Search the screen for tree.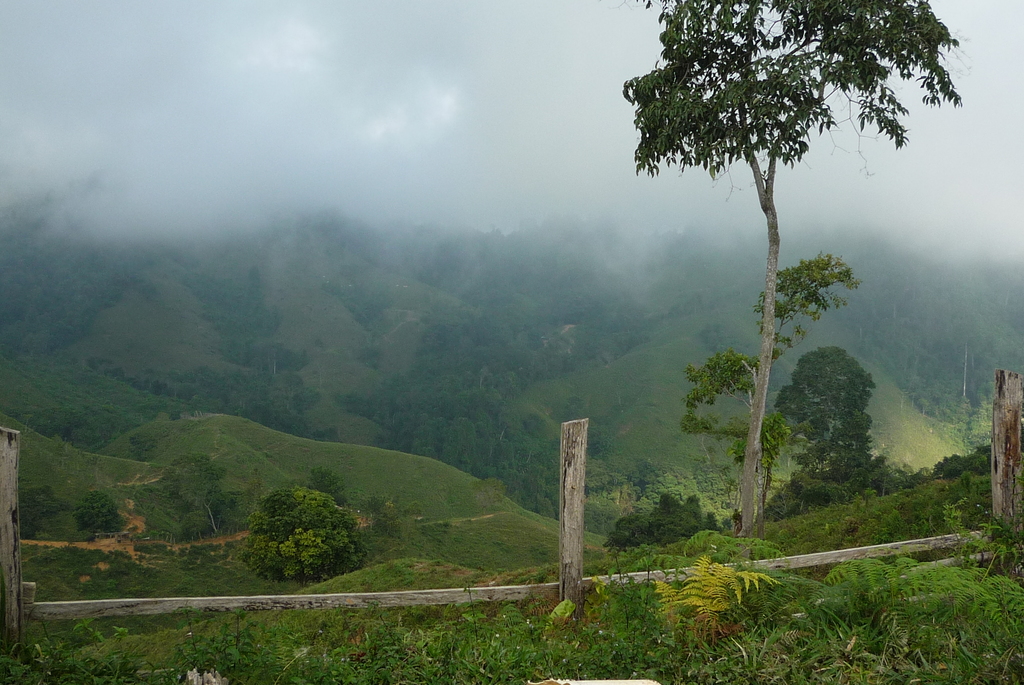
Found at (x1=767, y1=345, x2=913, y2=526).
